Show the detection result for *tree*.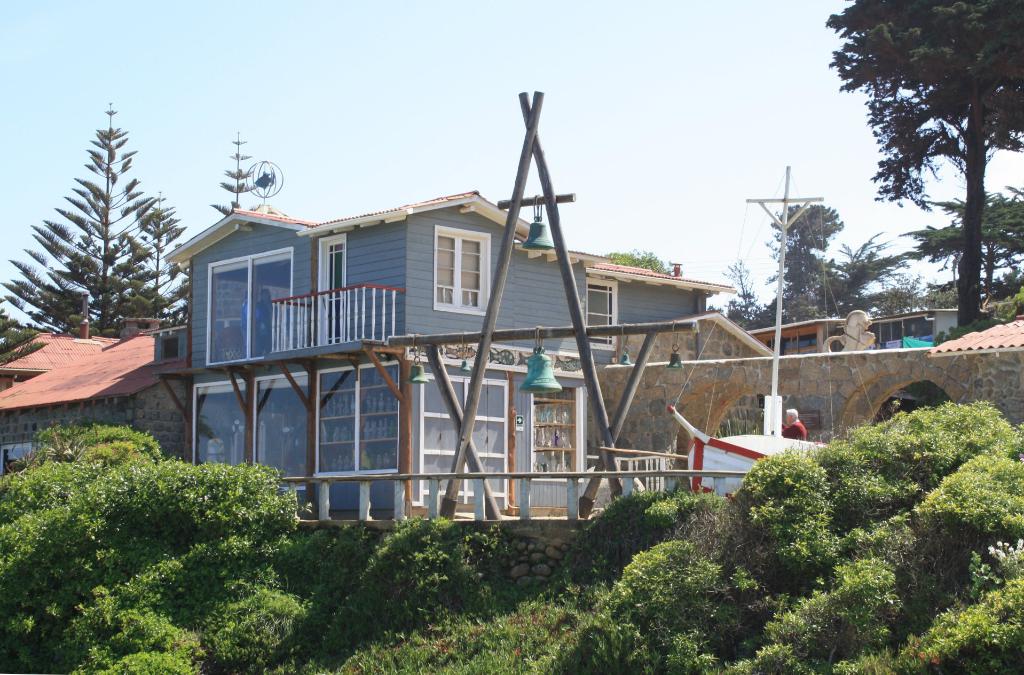
[0, 296, 32, 359].
